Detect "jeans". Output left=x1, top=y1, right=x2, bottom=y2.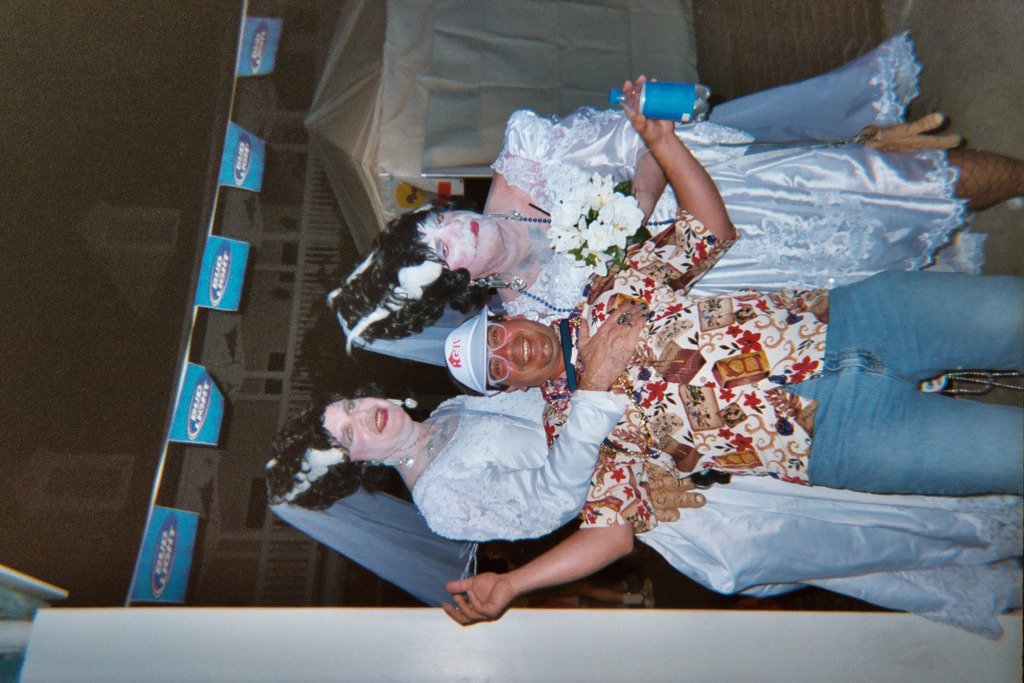
left=787, top=269, right=1023, bottom=490.
